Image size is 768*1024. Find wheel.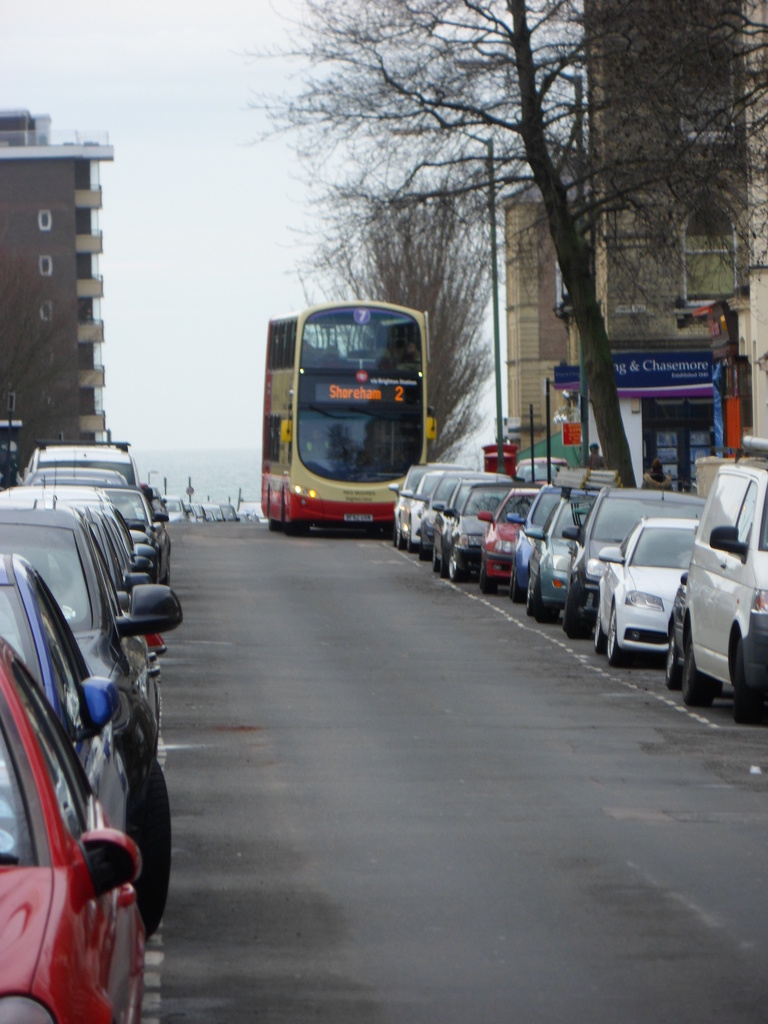
(x1=448, y1=542, x2=465, y2=582).
